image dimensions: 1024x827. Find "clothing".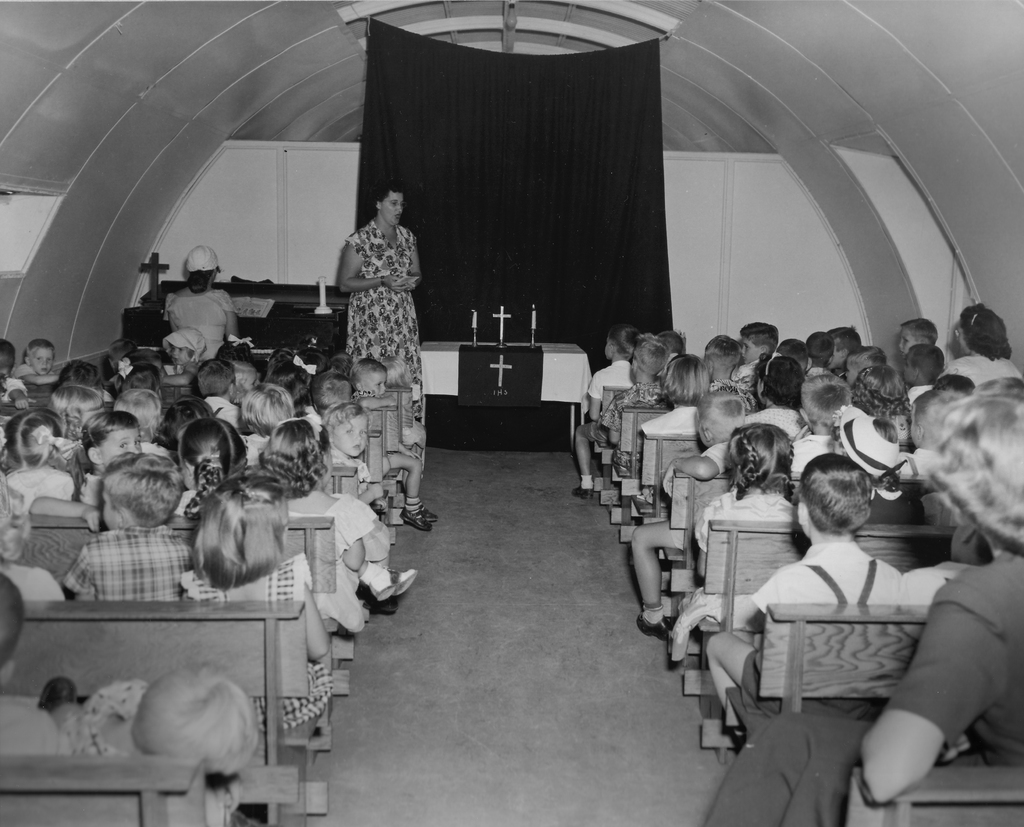
(593, 354, 630, 445).
